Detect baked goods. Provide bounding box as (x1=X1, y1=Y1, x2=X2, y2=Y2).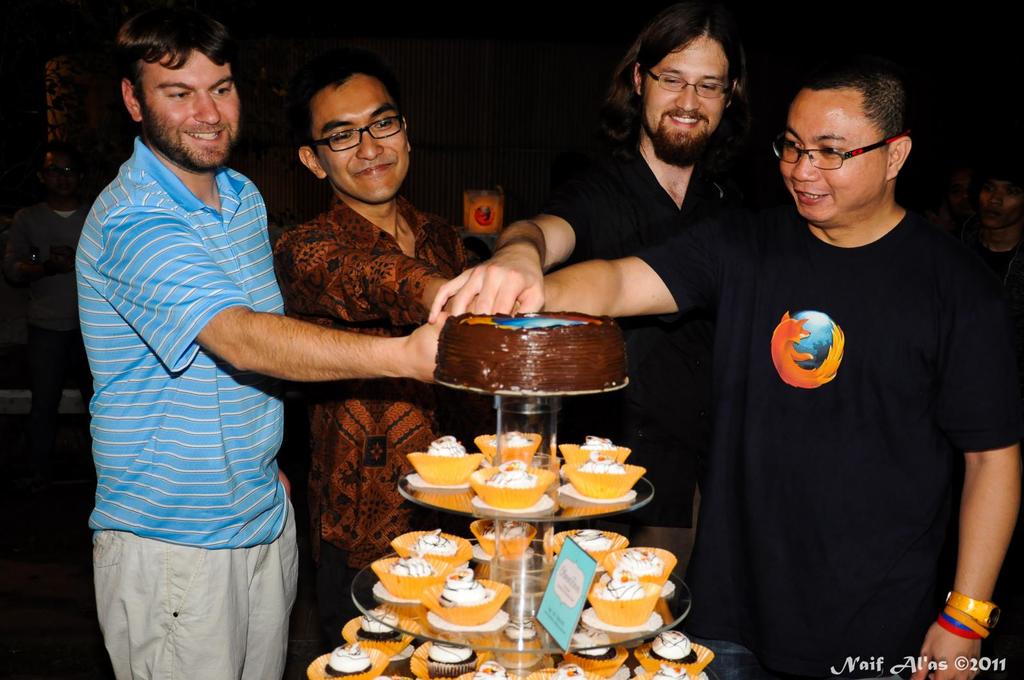
(x1=594, y1=570, x2=646, y2=596).
